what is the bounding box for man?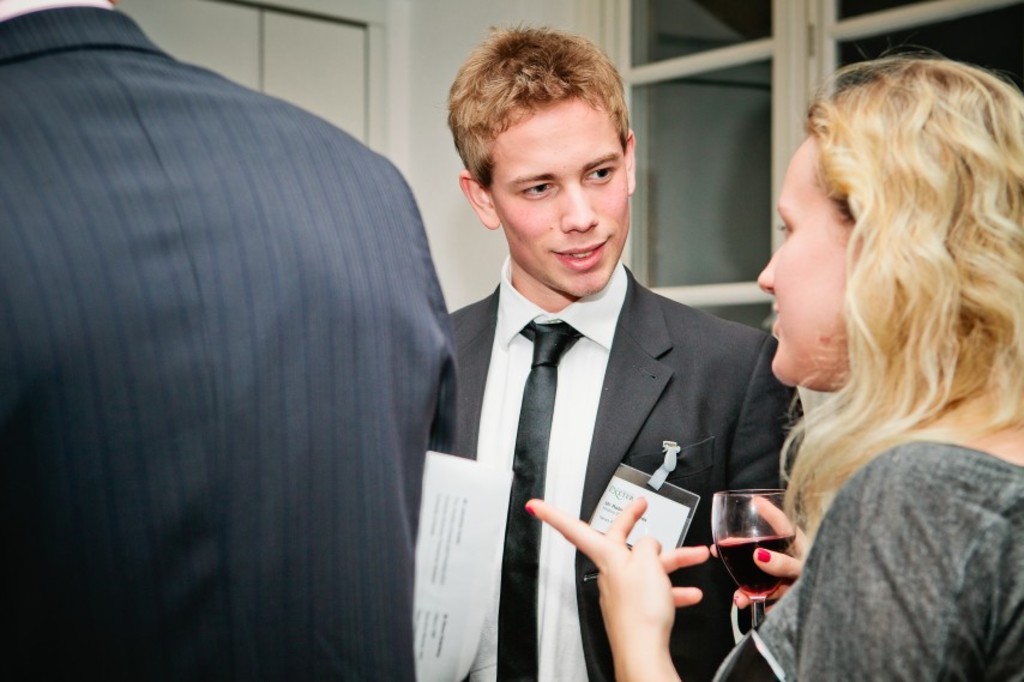
(x1=0, y1=0, x2=462, y2=681).
